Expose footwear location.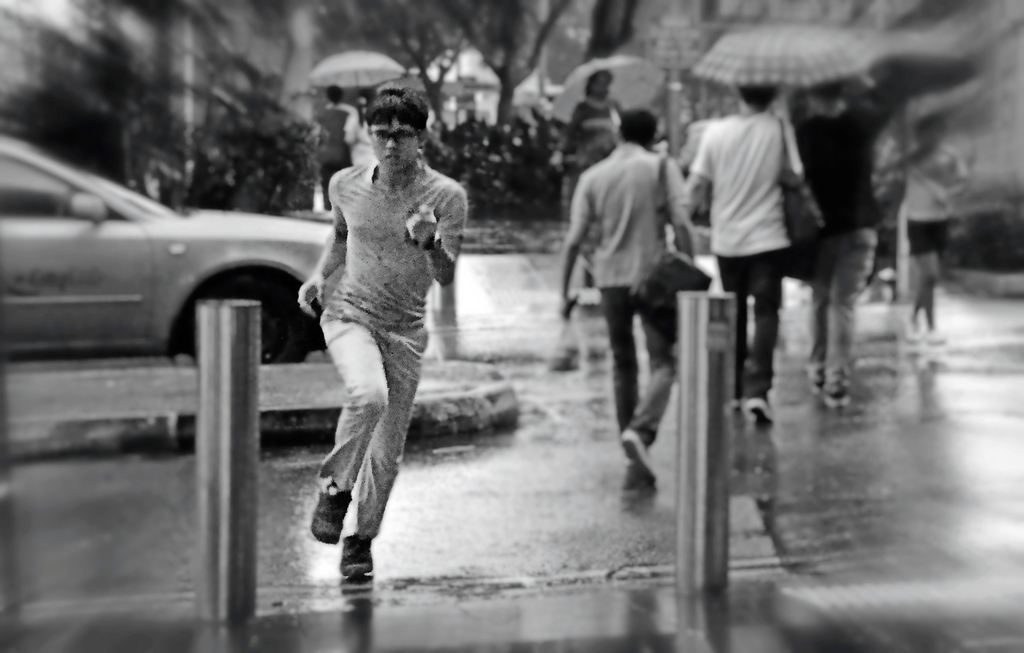
Exposed at [307,489,355,545].
